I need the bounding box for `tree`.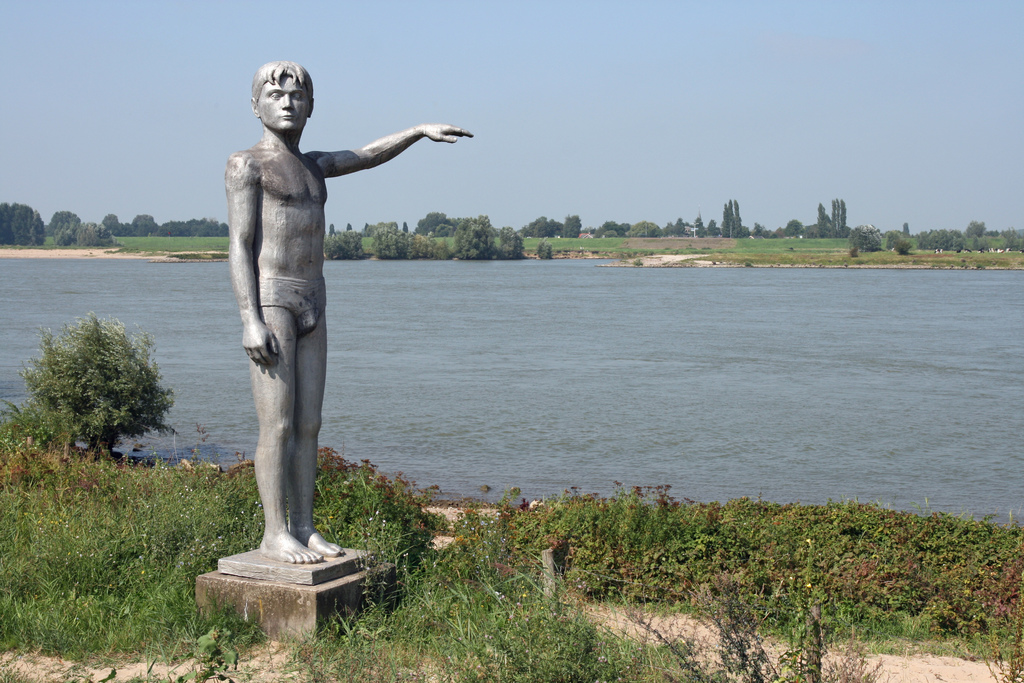
Here it is: [13,204,47,249].
